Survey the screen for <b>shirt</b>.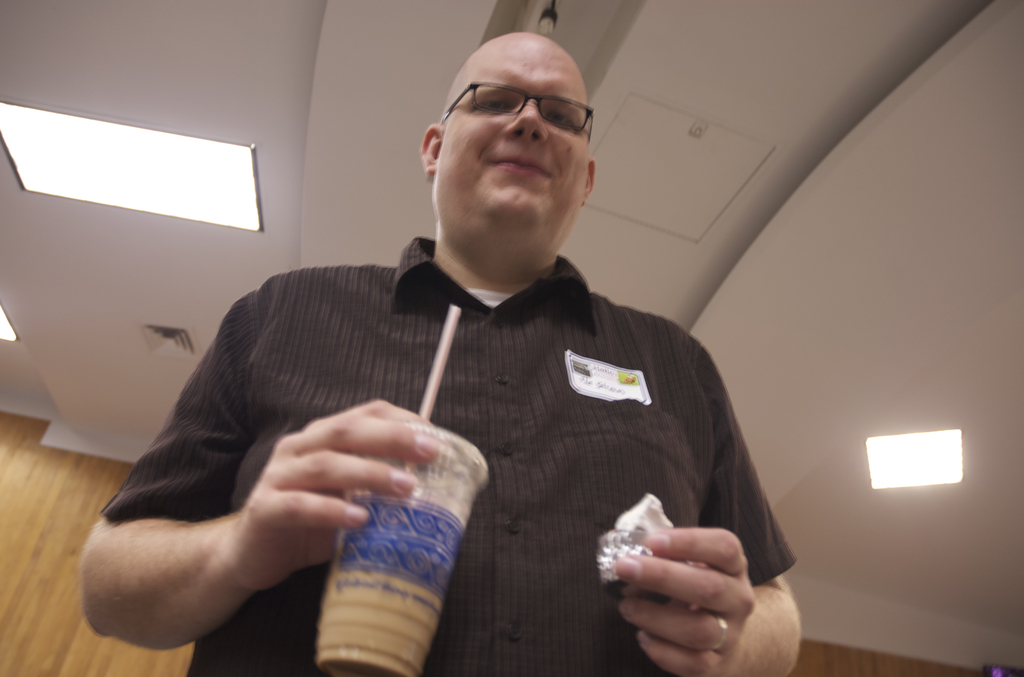
Survey found: (145, 184, 828, 613).
